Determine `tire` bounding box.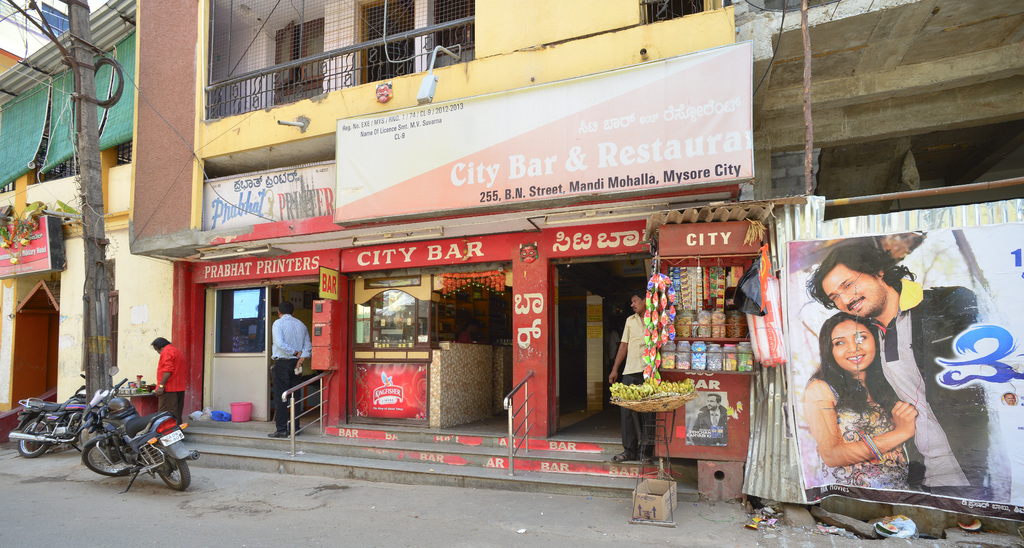
Determined: [155,455,189,492].
